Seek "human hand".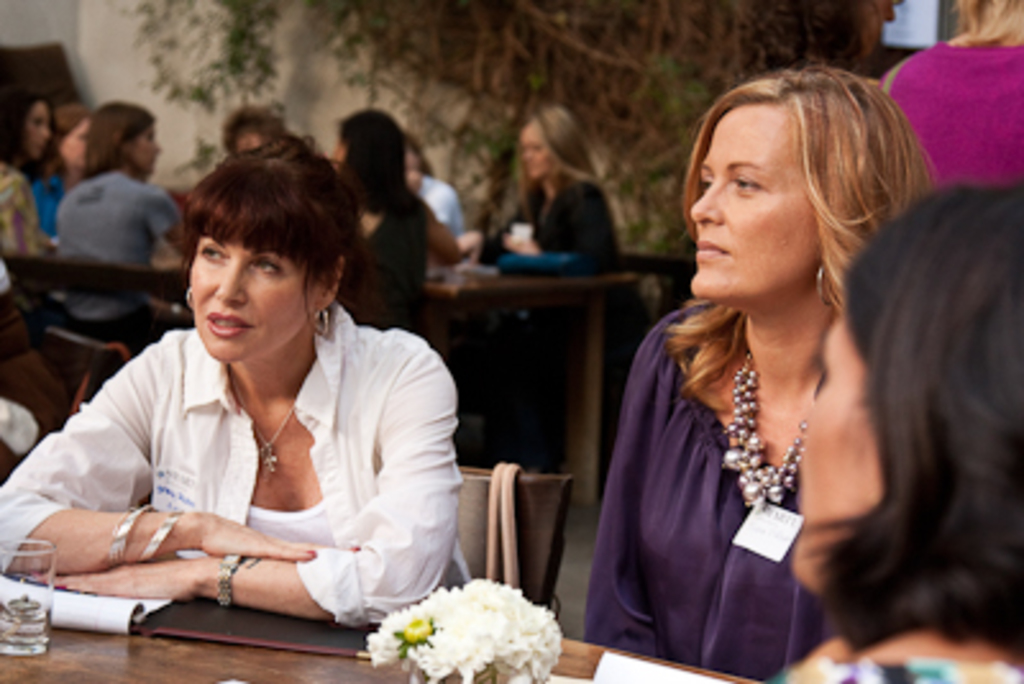
bbox(205, 507, 317, 561).
